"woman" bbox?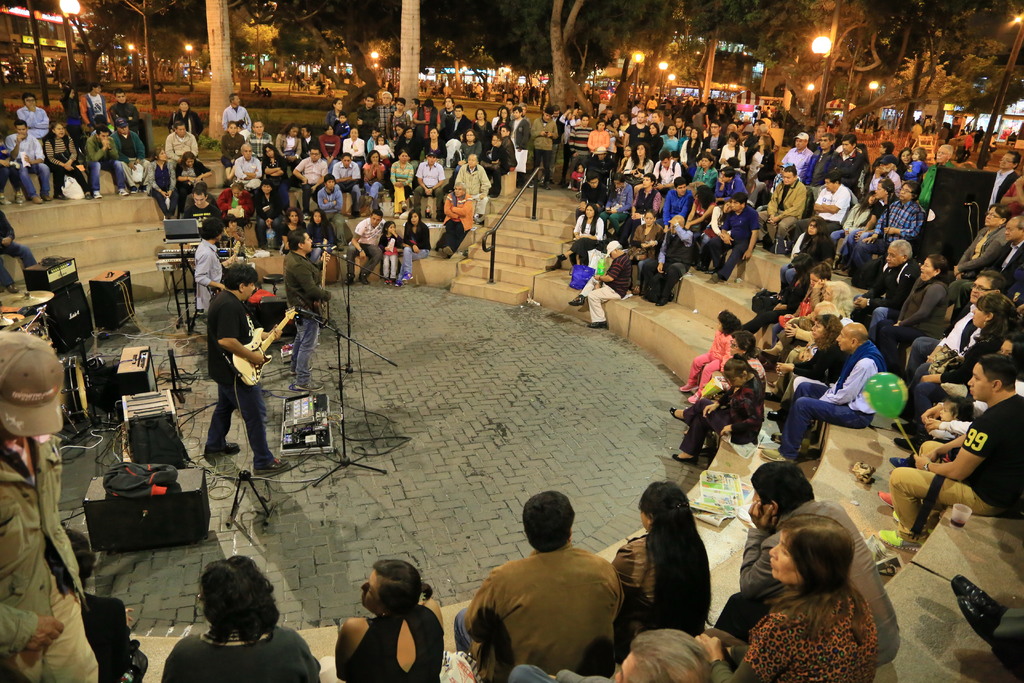
pyautogui.locateOnScreen(371, 199, 420, 304)
